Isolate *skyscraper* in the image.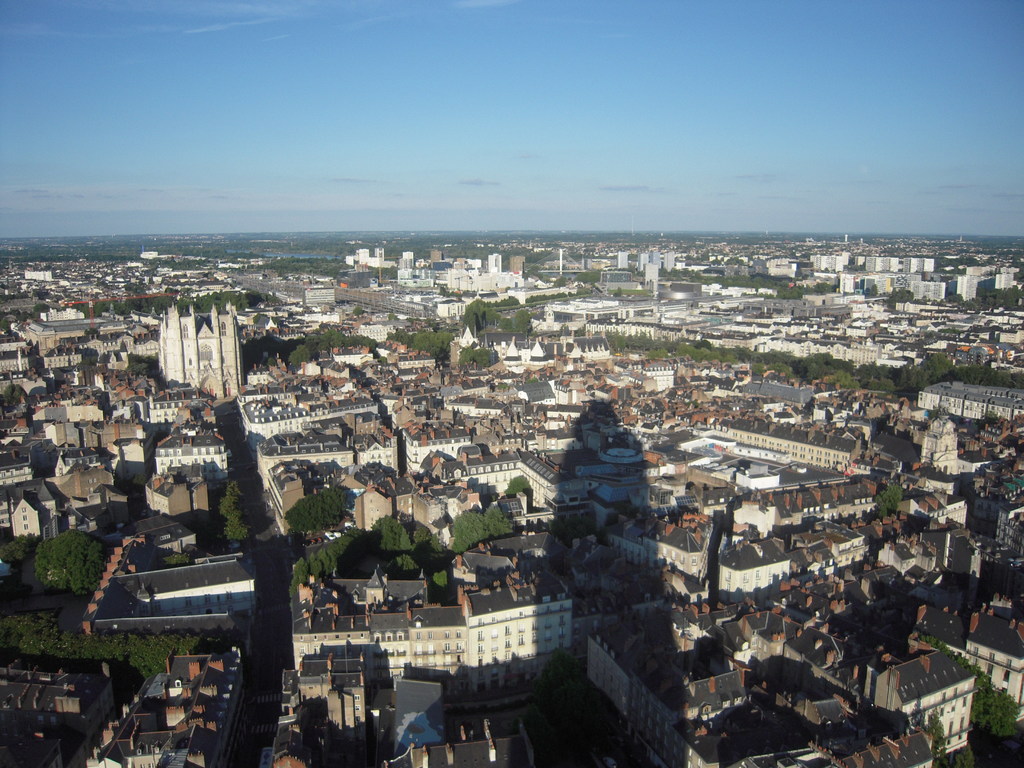
Isolated region: 488, 253, 499, 268.
